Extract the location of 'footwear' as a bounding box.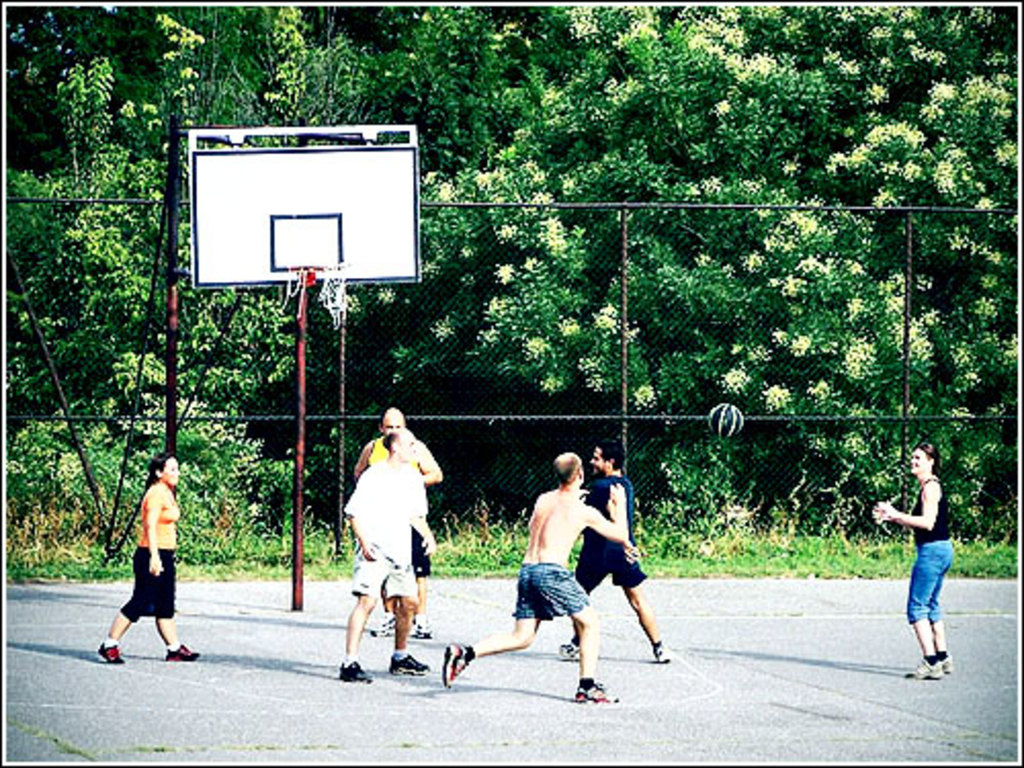
(x1=96, y1=639, x2=123, y2=659).
